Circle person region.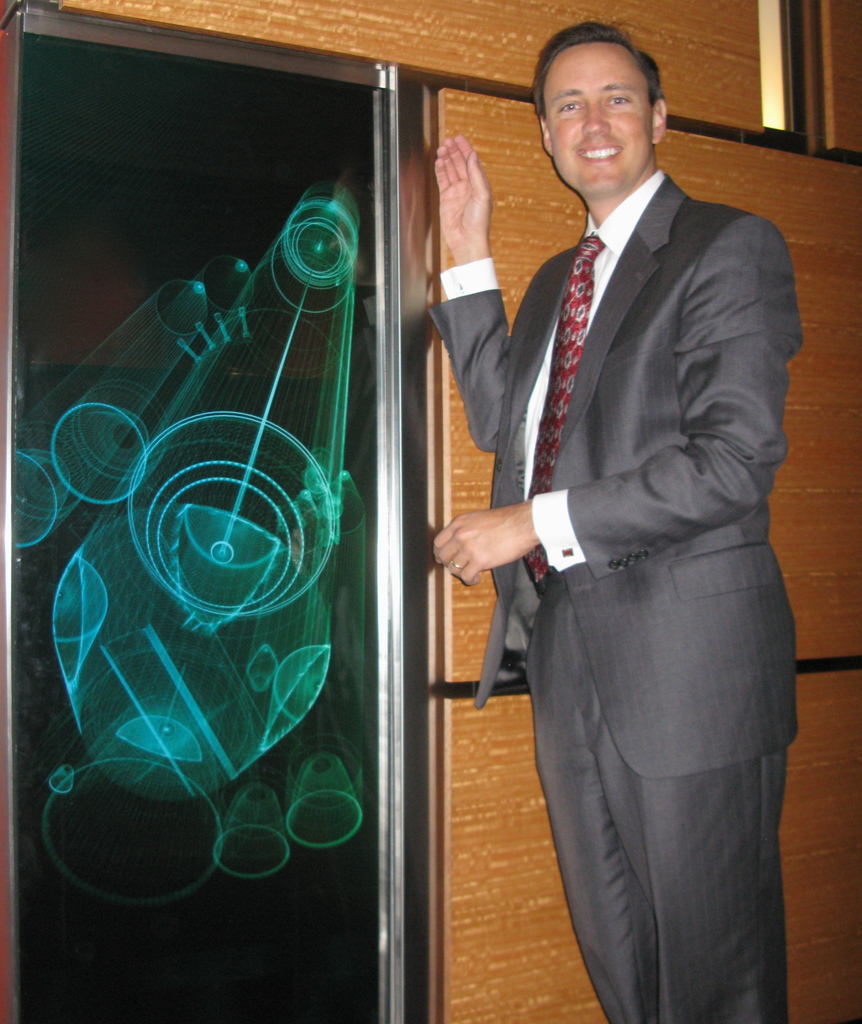
Region: {"left": 431, "top": 23, "right": 799, "bottom": 1023}.
